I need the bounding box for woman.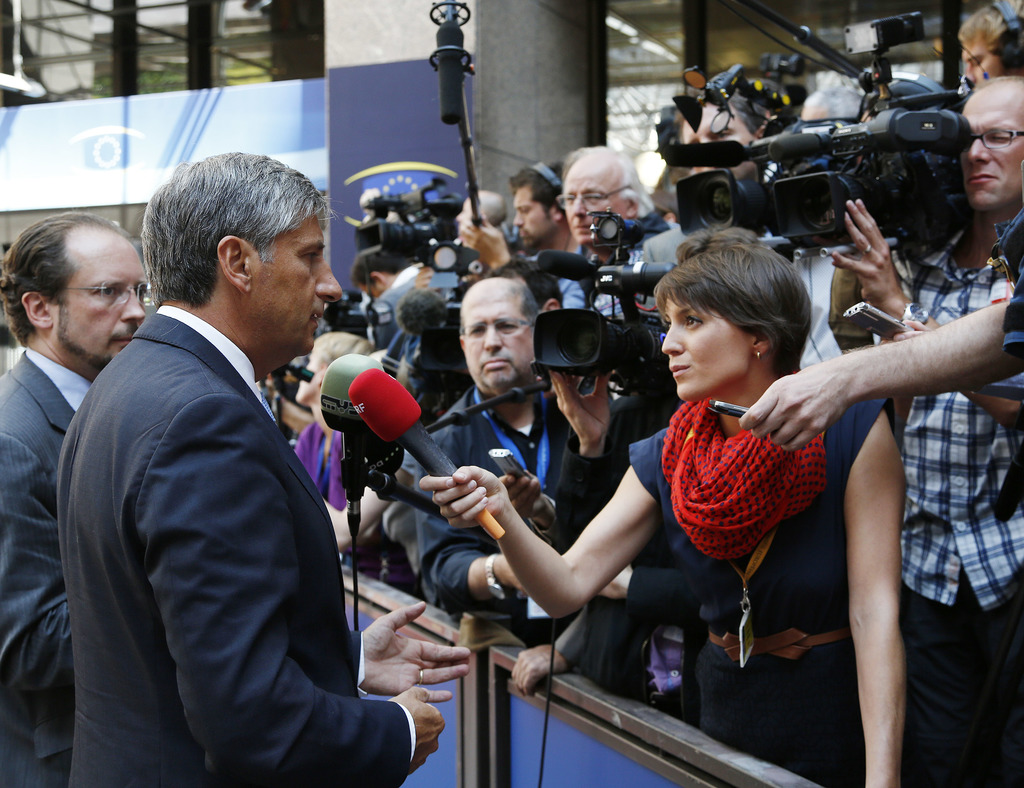
Here it is: [x1=293, y1=329, x2=397, y2=542].
